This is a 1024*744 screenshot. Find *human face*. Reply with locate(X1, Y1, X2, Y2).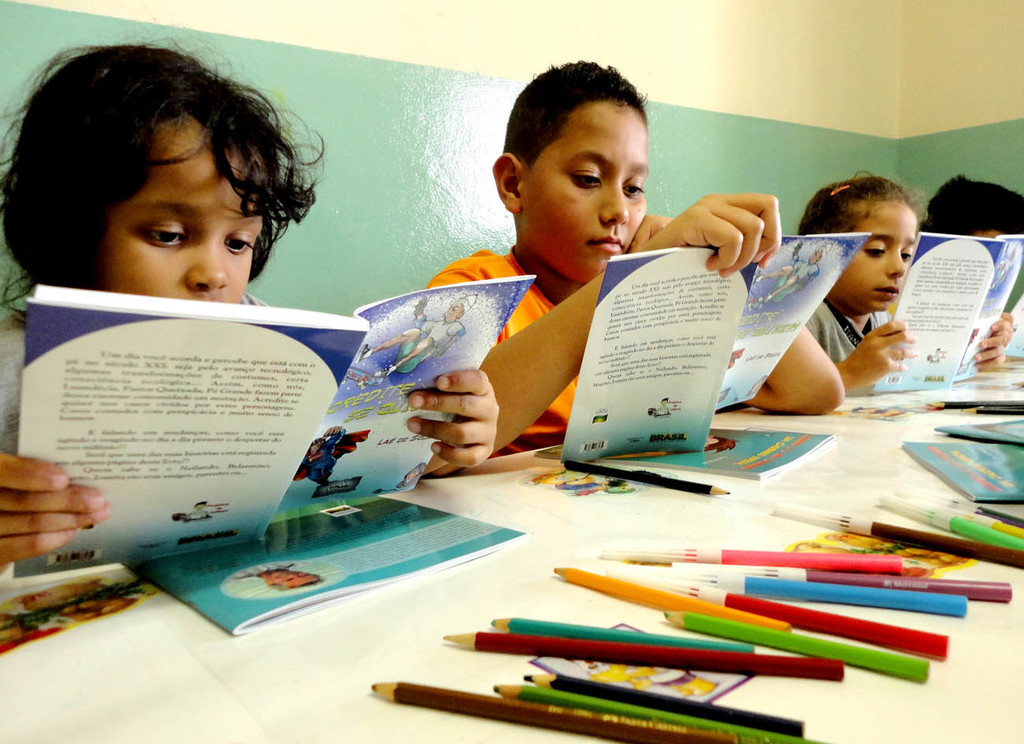
locate(111, 116, 270, 297).
